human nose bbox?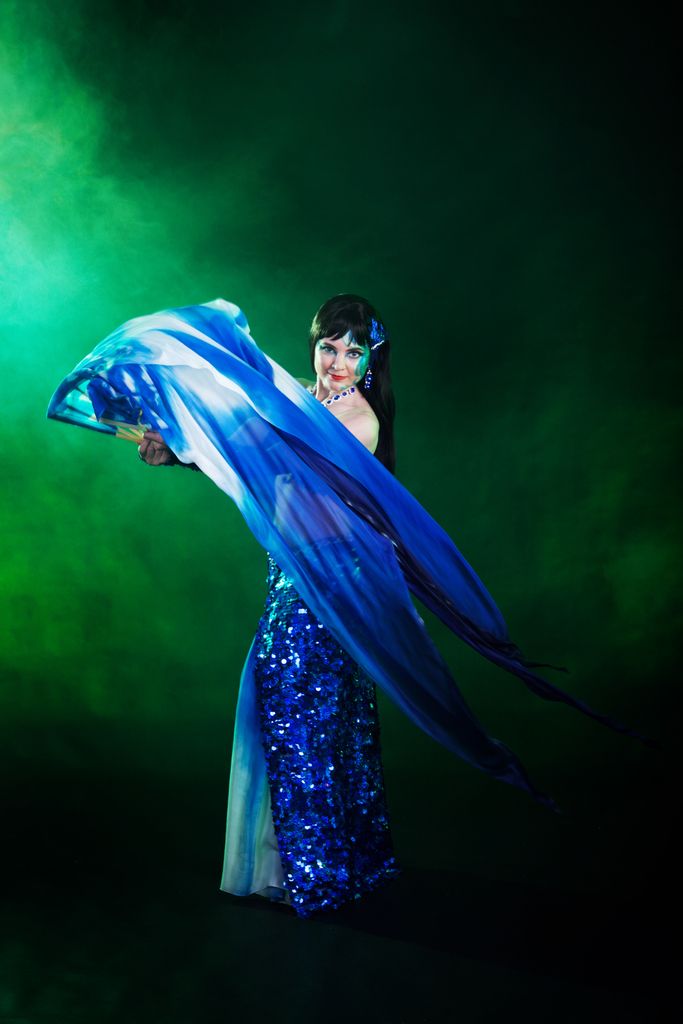
{"left": 329, "top": 347, "right": 350, "bottom": 371}
